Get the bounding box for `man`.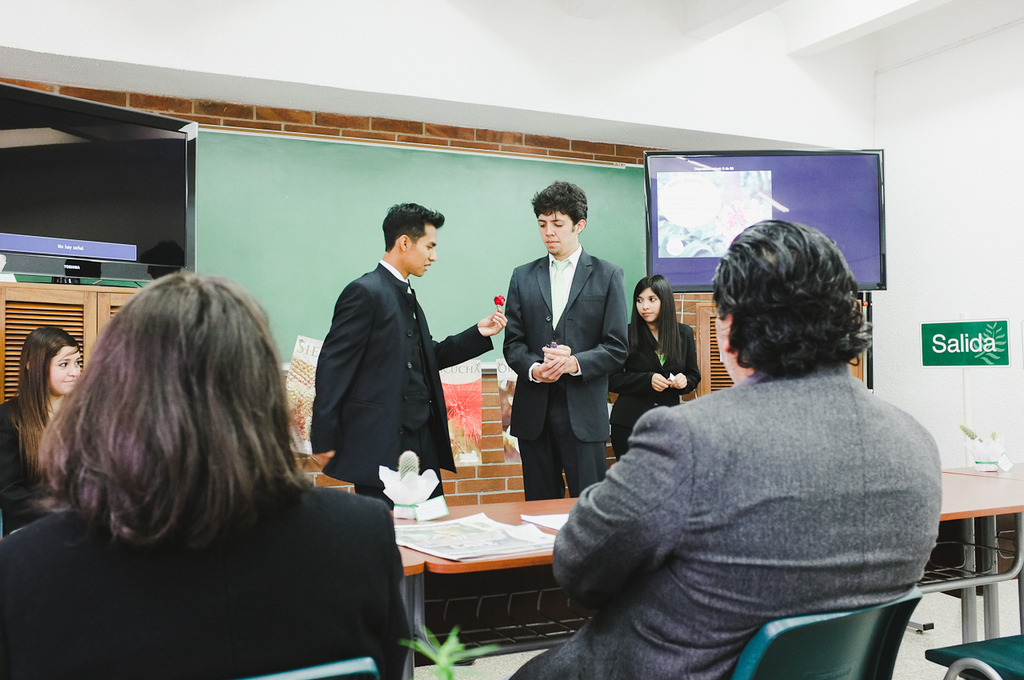
302 198 506 500.
